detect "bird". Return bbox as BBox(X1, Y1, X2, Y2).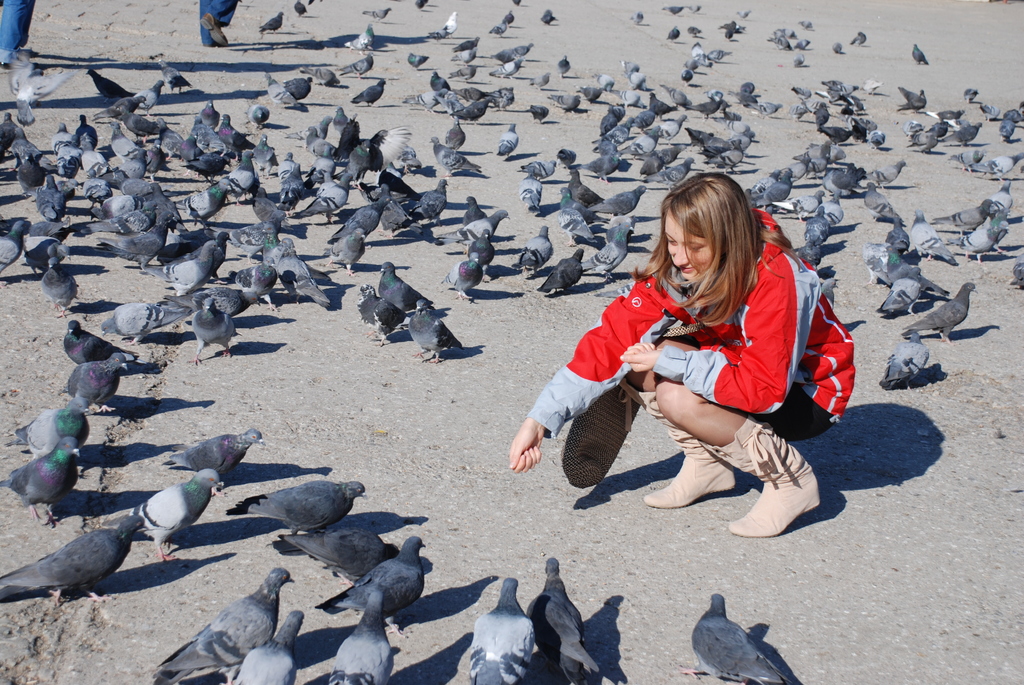
BBox(541, 8, 559, 26).
